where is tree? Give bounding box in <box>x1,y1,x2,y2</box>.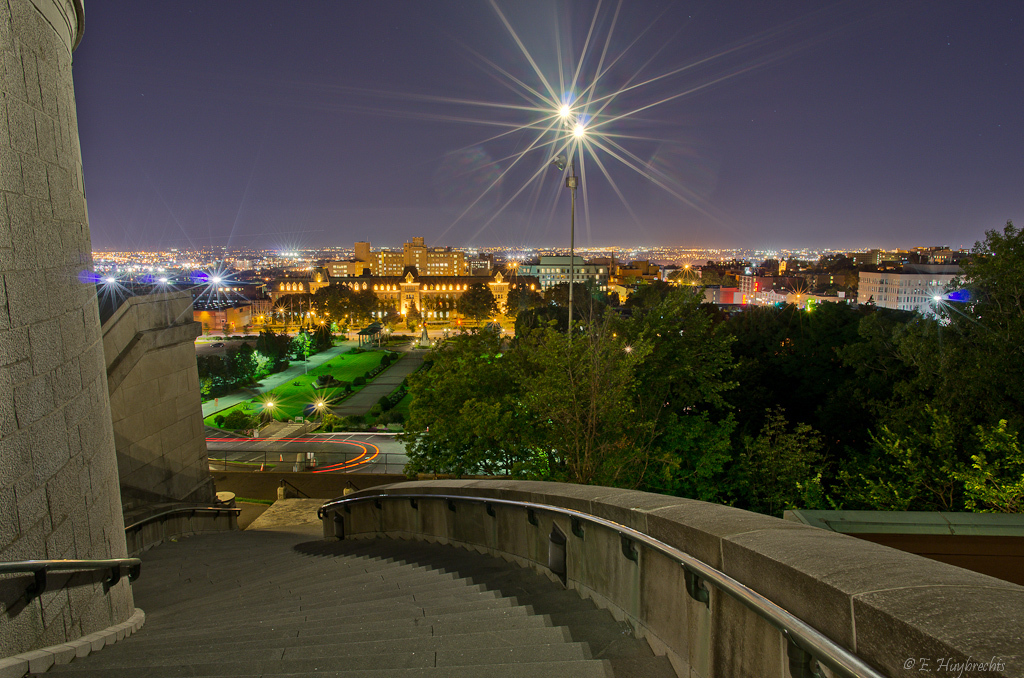
<box>402,293,429,347</box>.
